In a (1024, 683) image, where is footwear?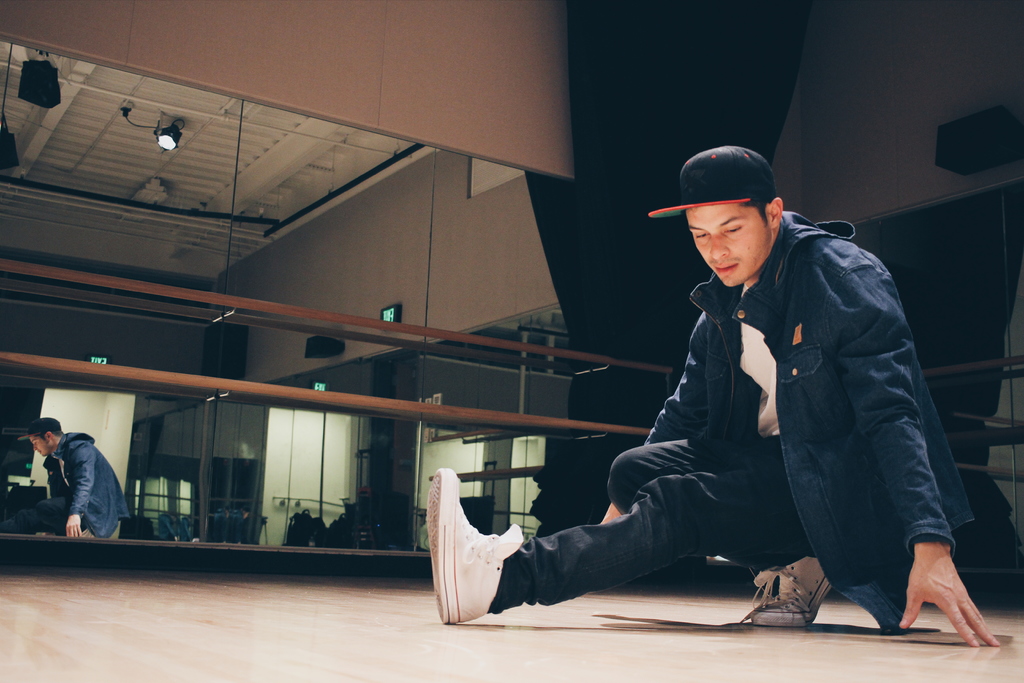
box(431, 485, 523, 629).
